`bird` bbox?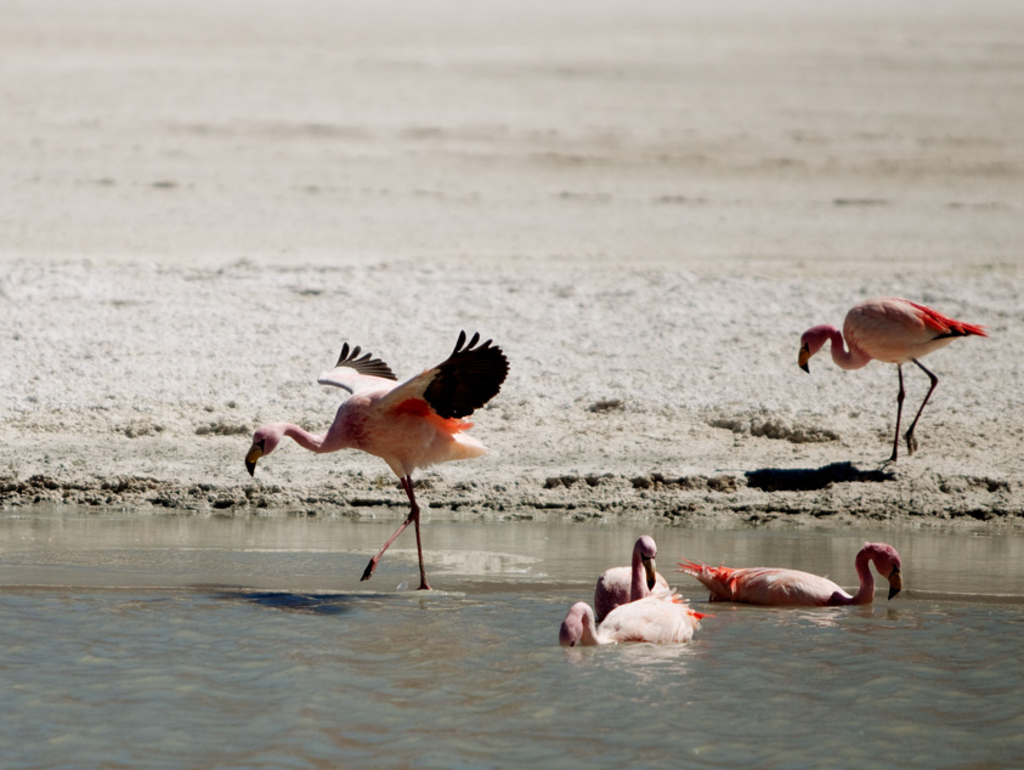
798,291,992,469
